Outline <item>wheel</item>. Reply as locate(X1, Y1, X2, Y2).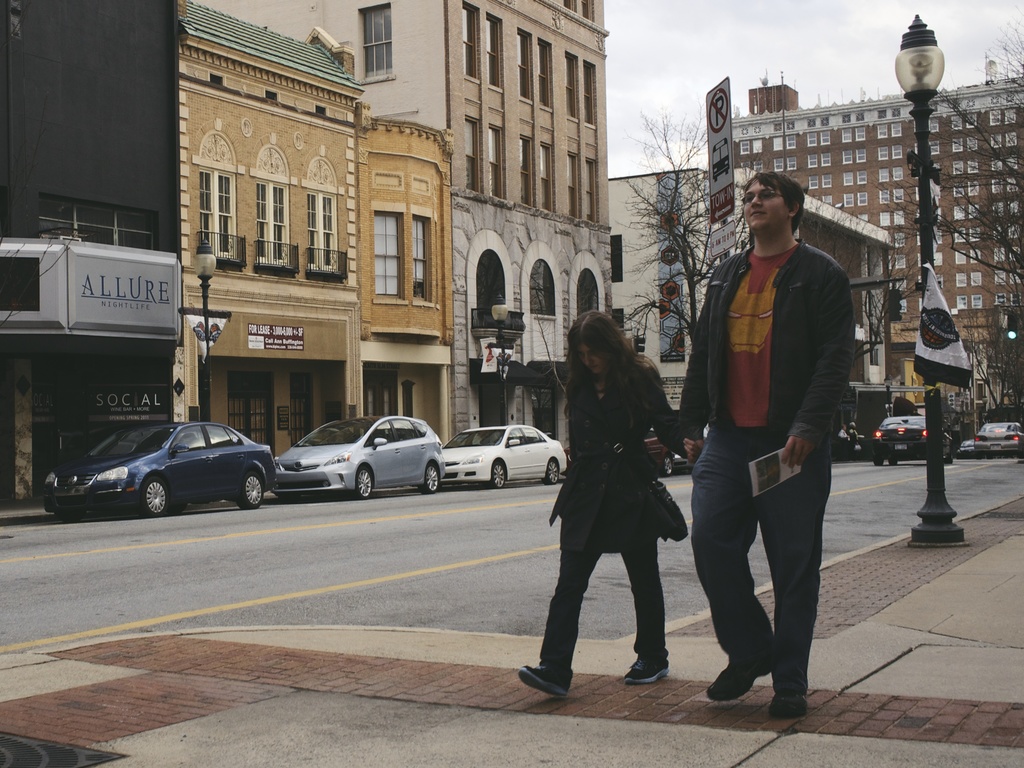
locate(546, 458, 562, 484).
